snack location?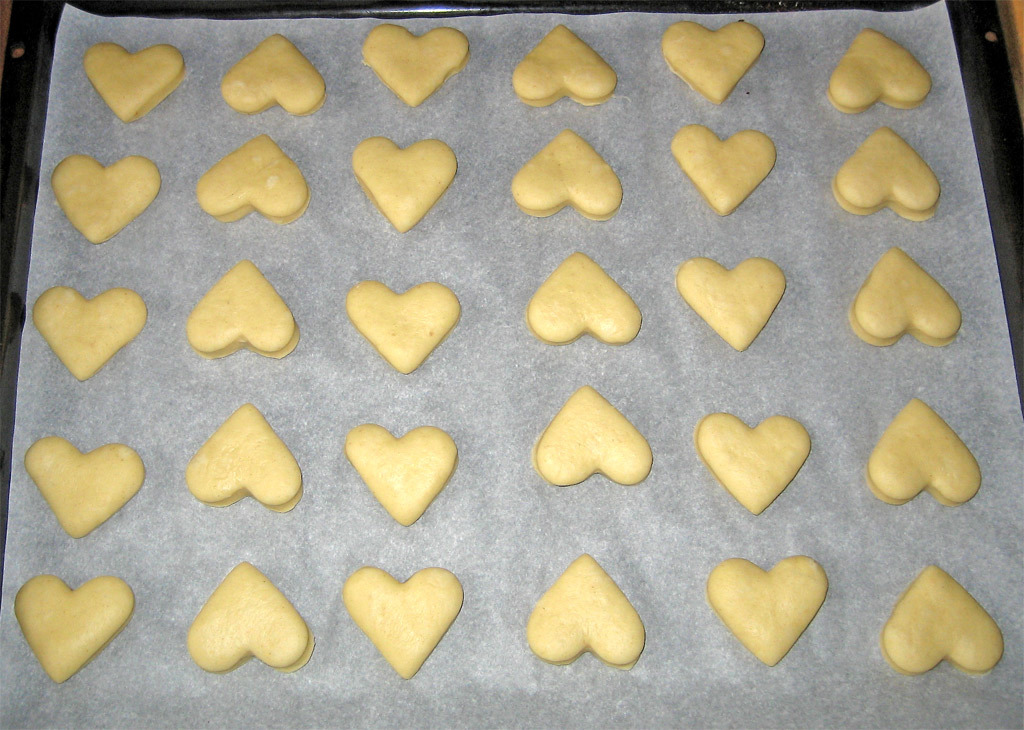
bbox=(196, 136, 305, 225)
